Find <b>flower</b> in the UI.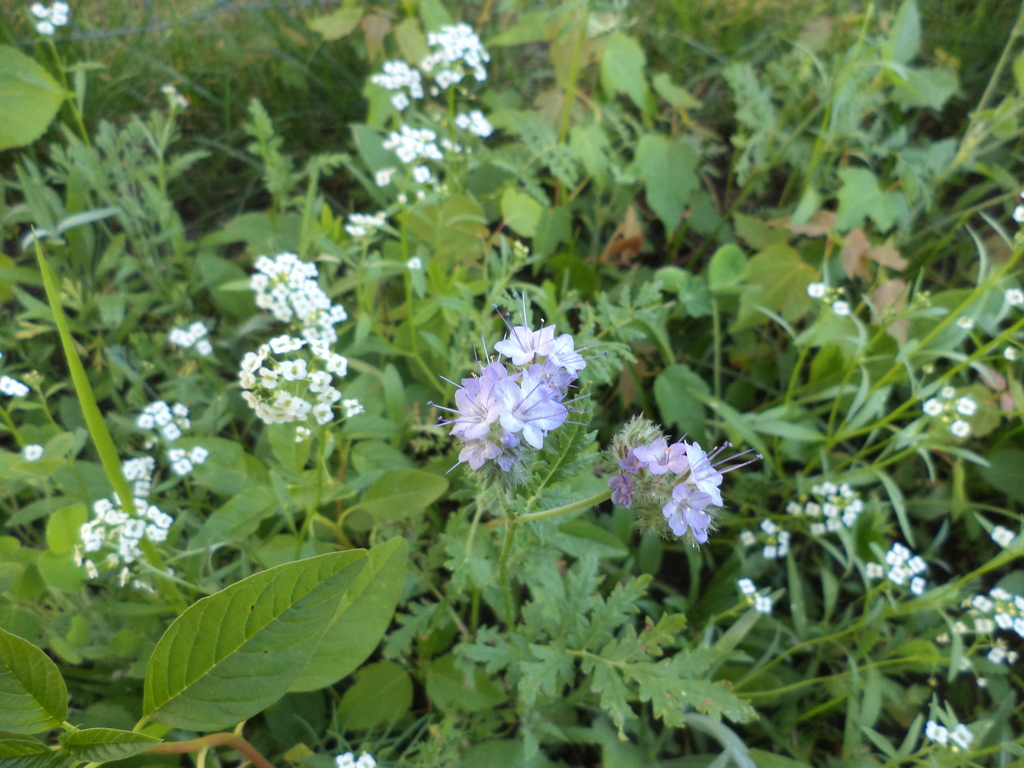
UI element at x1=752 y1=595 x2=769 y2=611.
